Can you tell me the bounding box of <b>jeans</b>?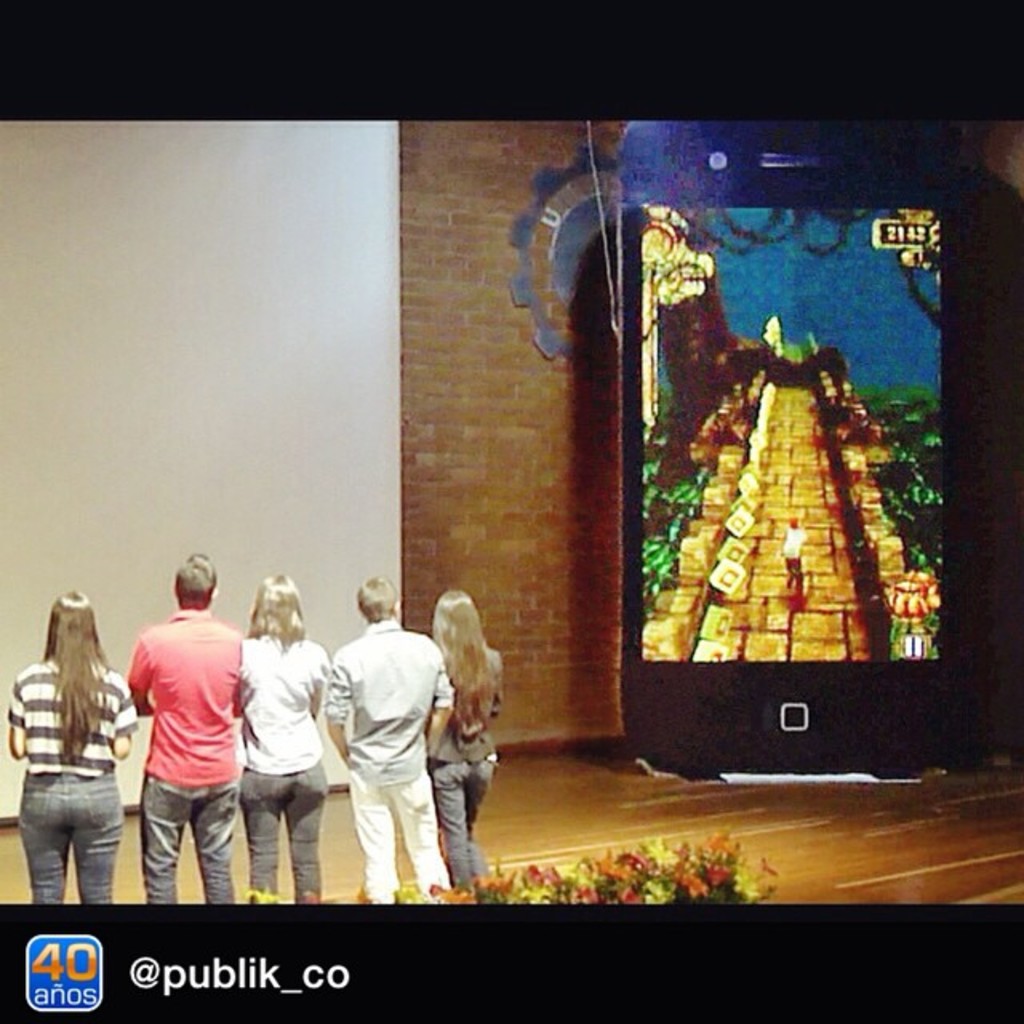
(left=434, top=757, right=498, bottom=890).
